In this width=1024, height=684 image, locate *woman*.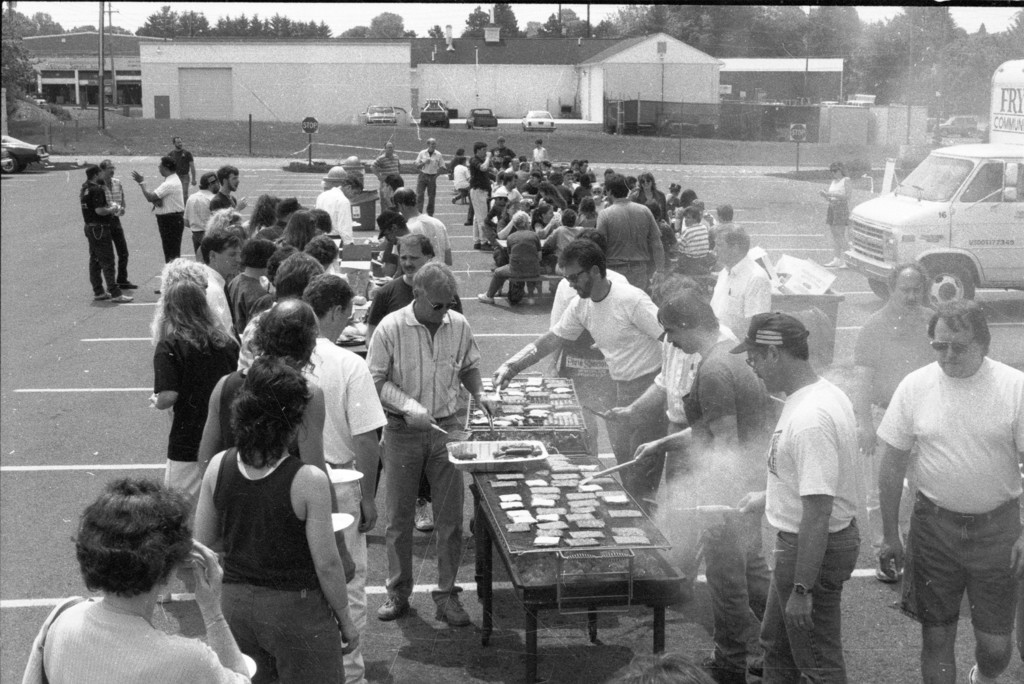
Bounding box: 191,357,360,683.
